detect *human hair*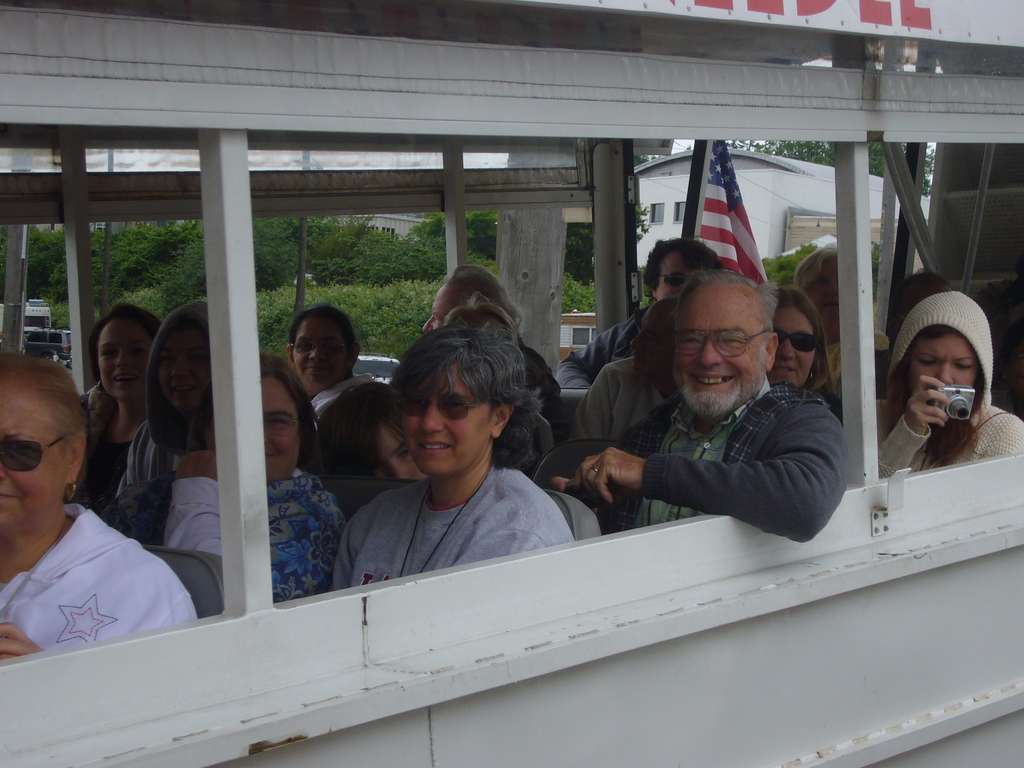
771 290 829 390
